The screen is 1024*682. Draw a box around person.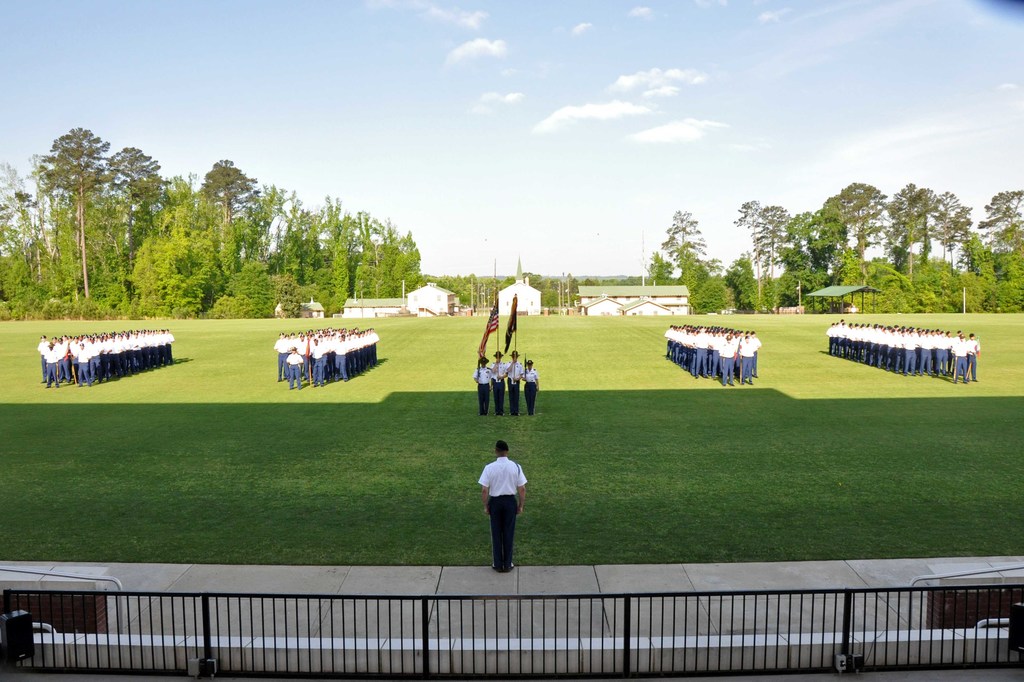
locate(522, 360, 539, 417).
